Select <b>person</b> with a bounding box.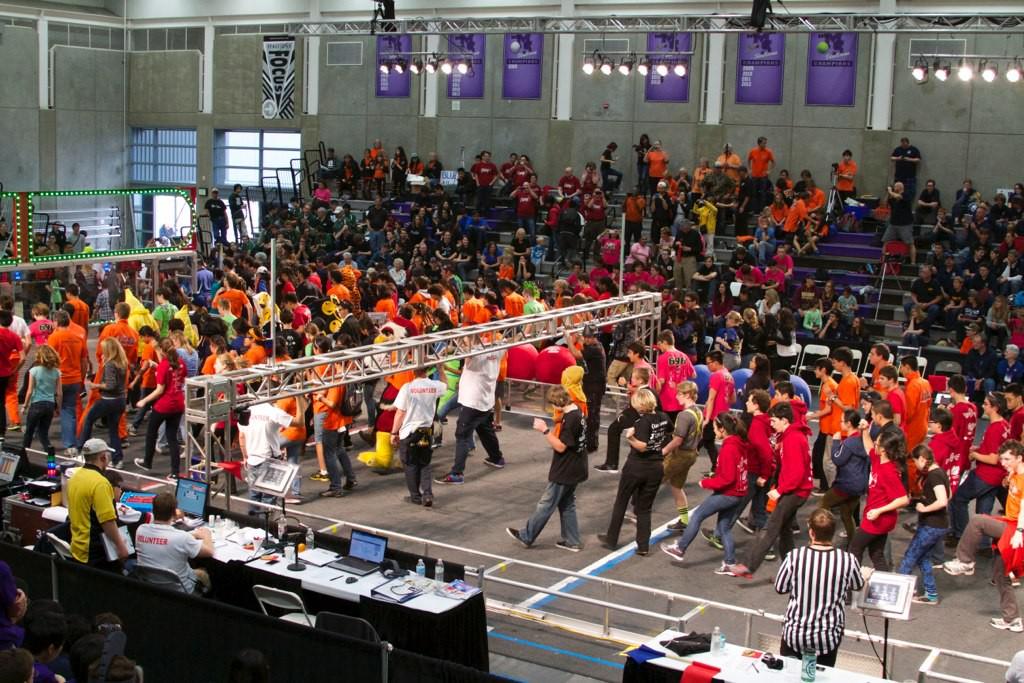
128, 494, 215, 593.
